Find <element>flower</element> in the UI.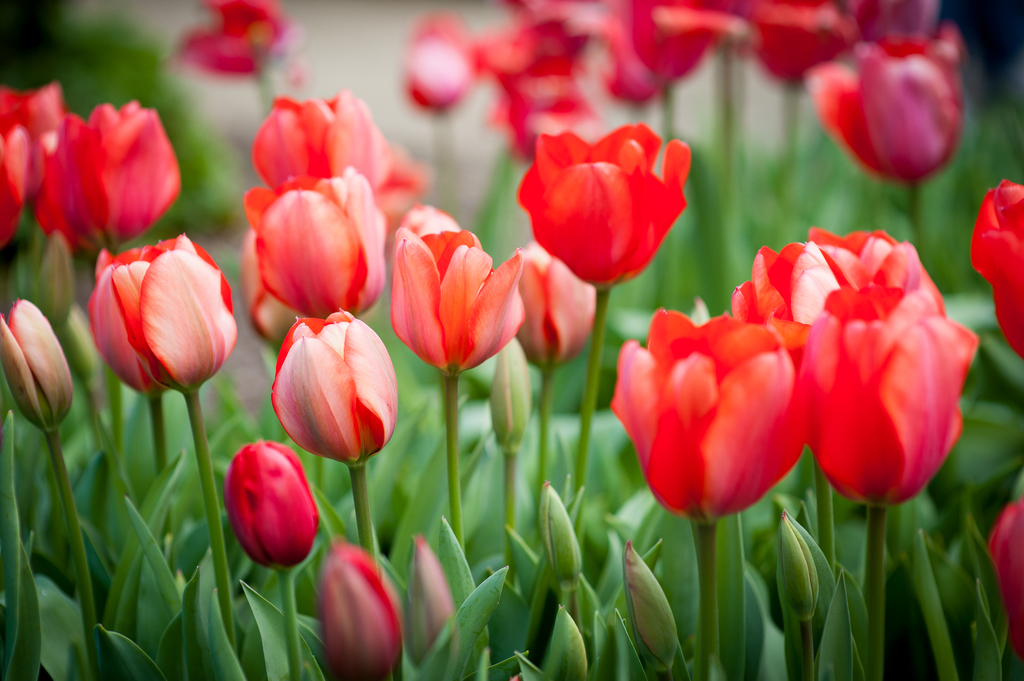
UI element at 218 445 330 573.
